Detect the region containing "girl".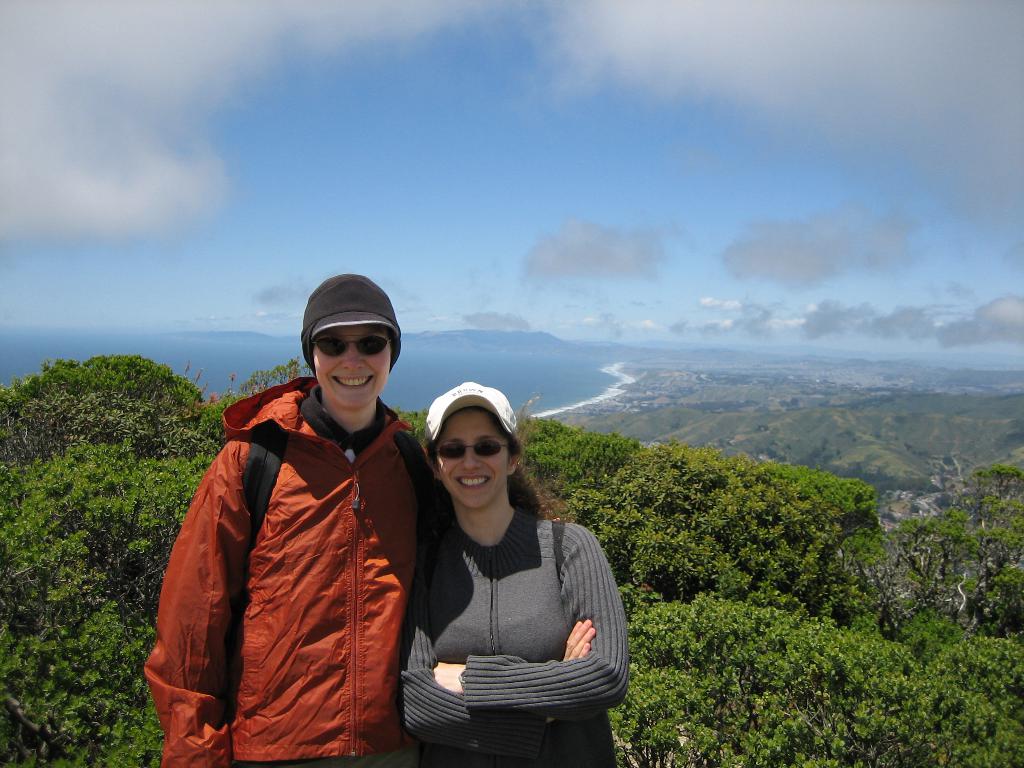
400:383:623:766.
